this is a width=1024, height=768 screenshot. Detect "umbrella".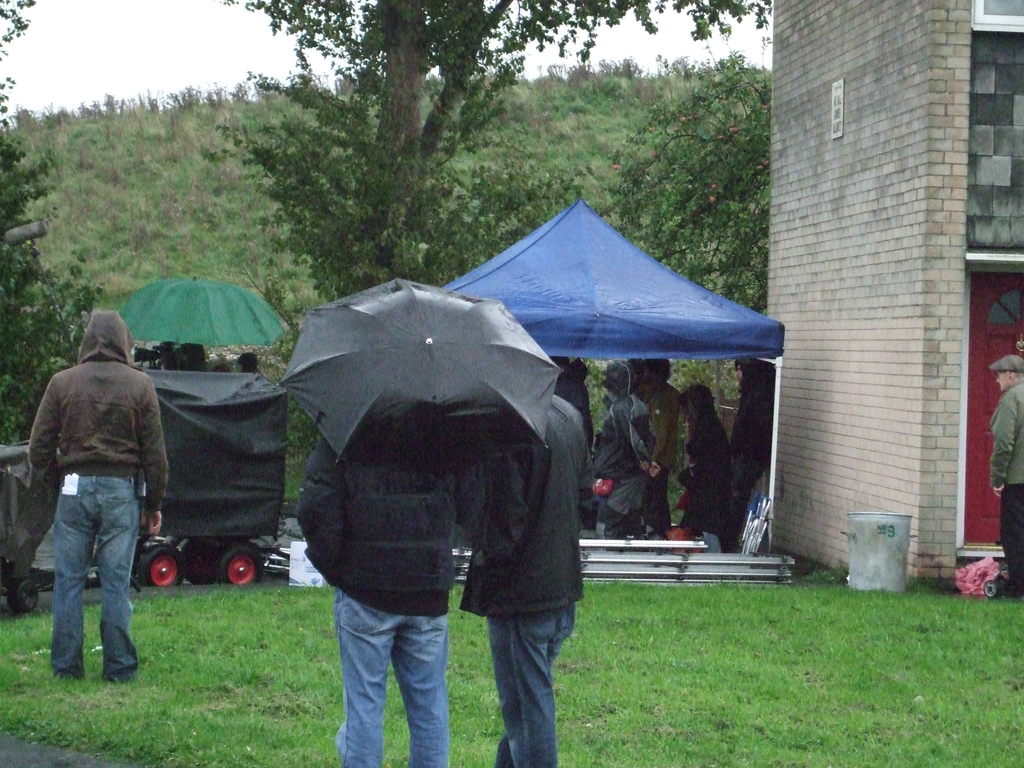
{"x1": 278, "y1": 277, "x2": 568, "y2": 462}.
